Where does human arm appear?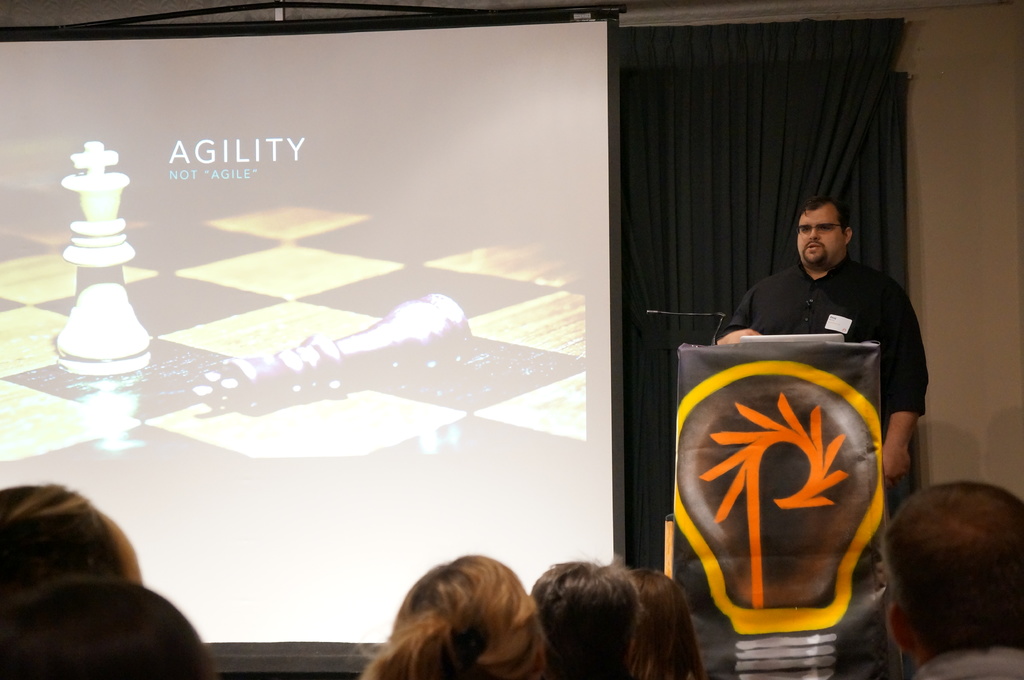
Appears at pyautogui.locateOnScreen(714, 287, 762, 342).
